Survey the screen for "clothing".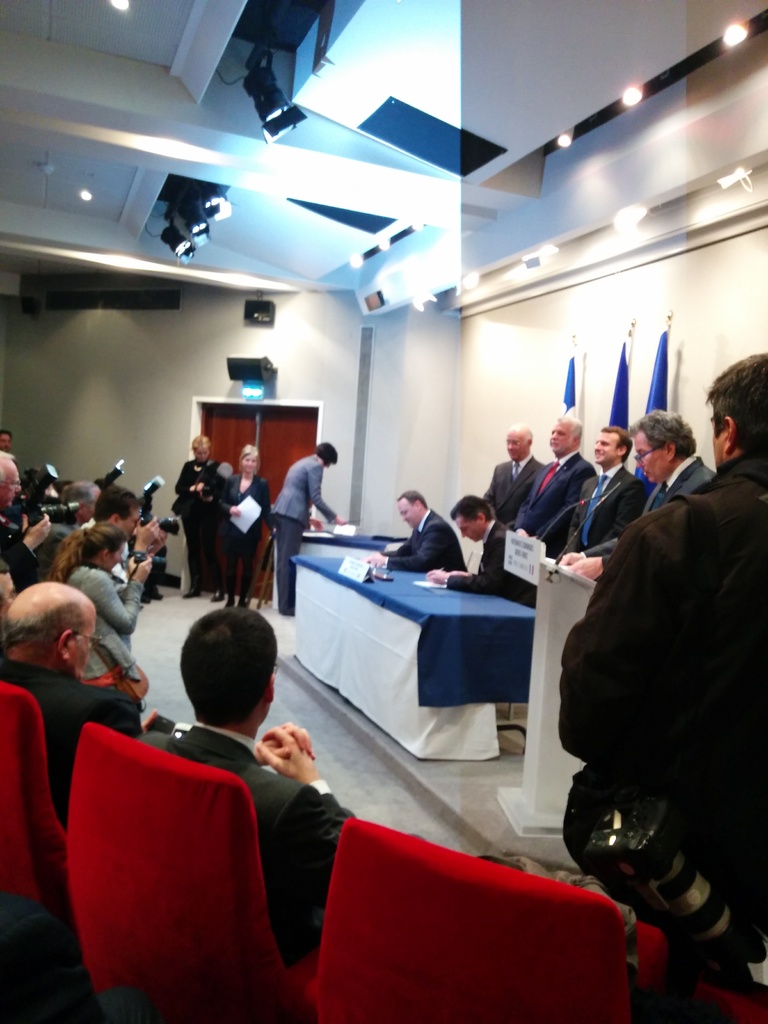
Survey found: l=4, t=662, r=150, b=815.
